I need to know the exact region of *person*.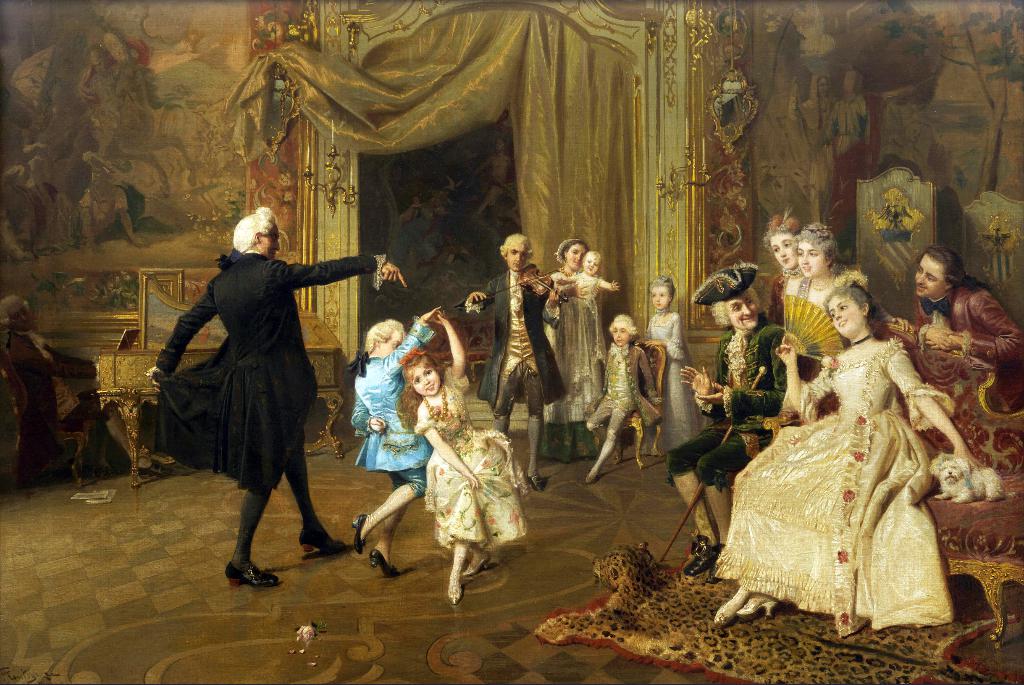
Region: (left=463, top=232, right=573, bottom=454).
